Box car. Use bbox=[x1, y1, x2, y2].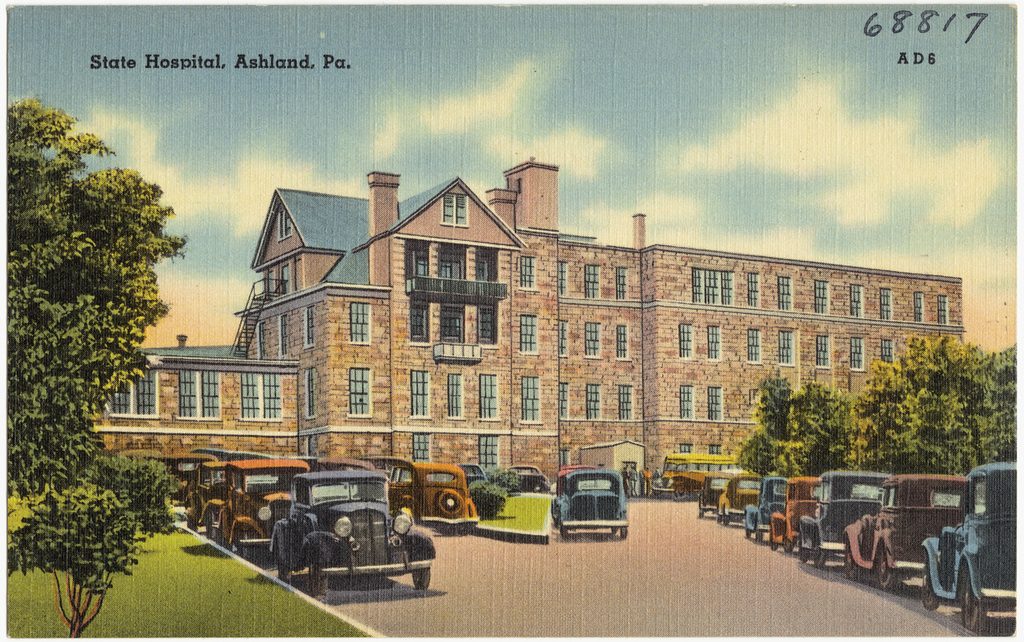
bbox=[719, 472, 765, 530].
